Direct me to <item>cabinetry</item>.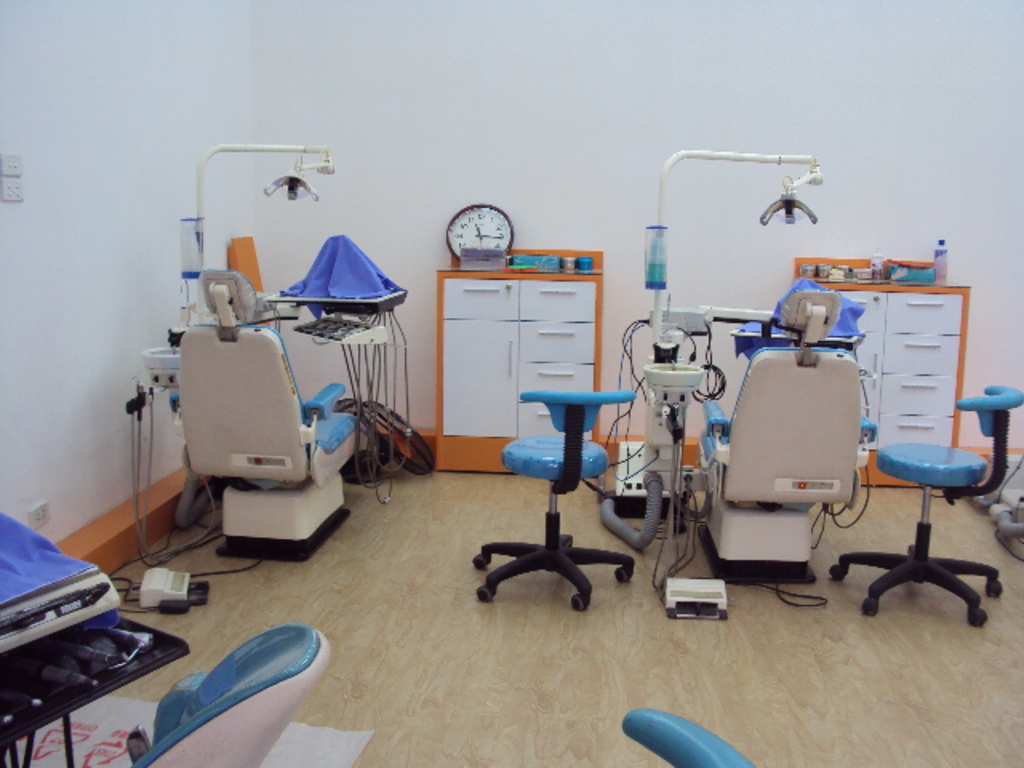
Direction: (left=813, top=280, right=968, bottom=486).
